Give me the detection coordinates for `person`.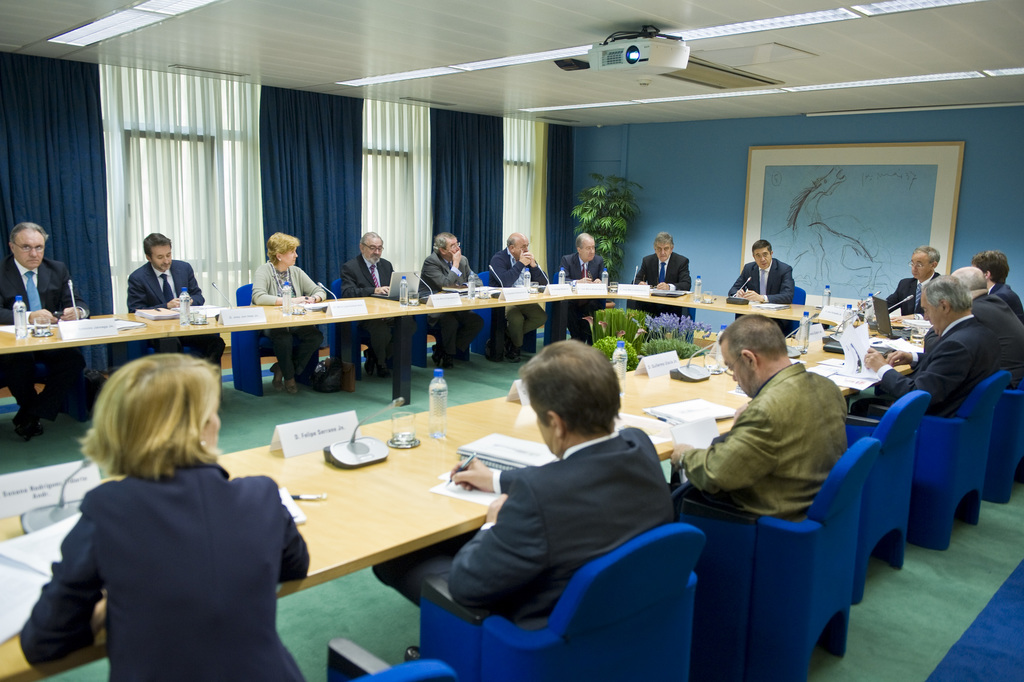
877 270 996 400.
